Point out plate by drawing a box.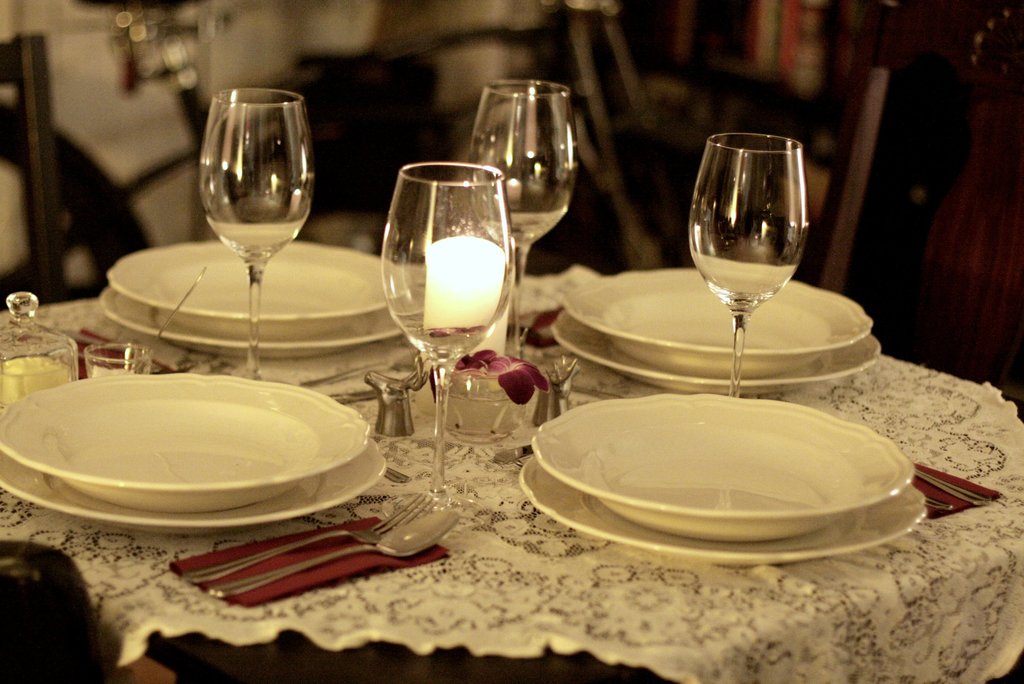
pyautogui.locateOnScreen(100, 284, 403, 364).
